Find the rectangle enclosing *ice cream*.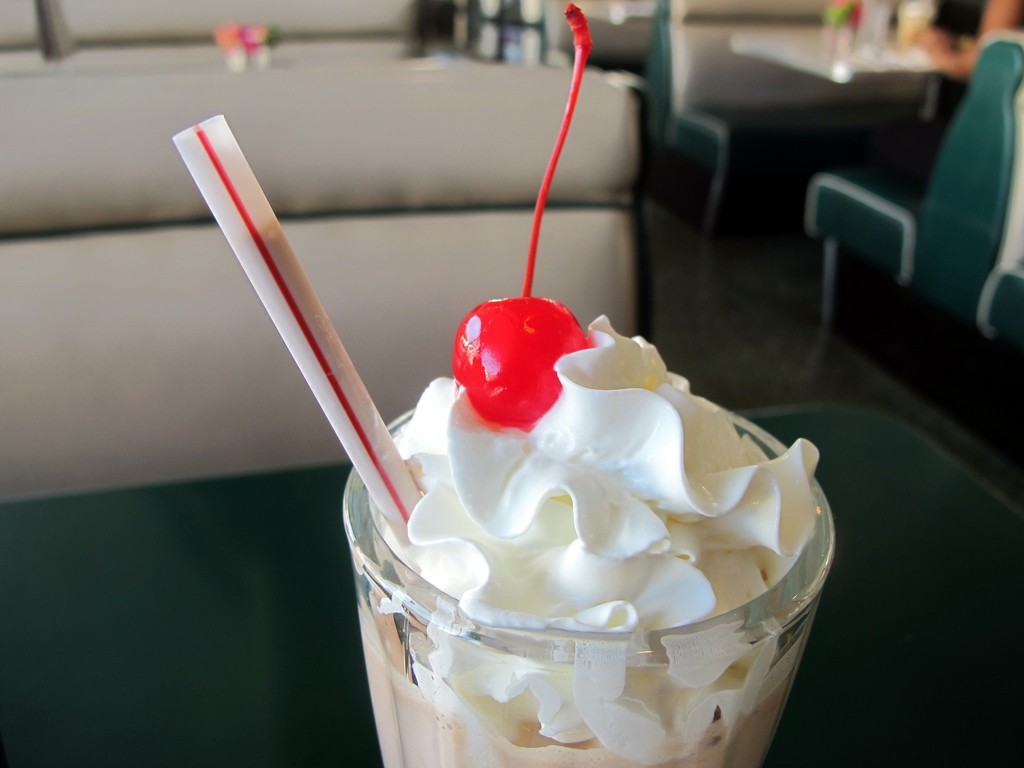
(364,317,819,767).
